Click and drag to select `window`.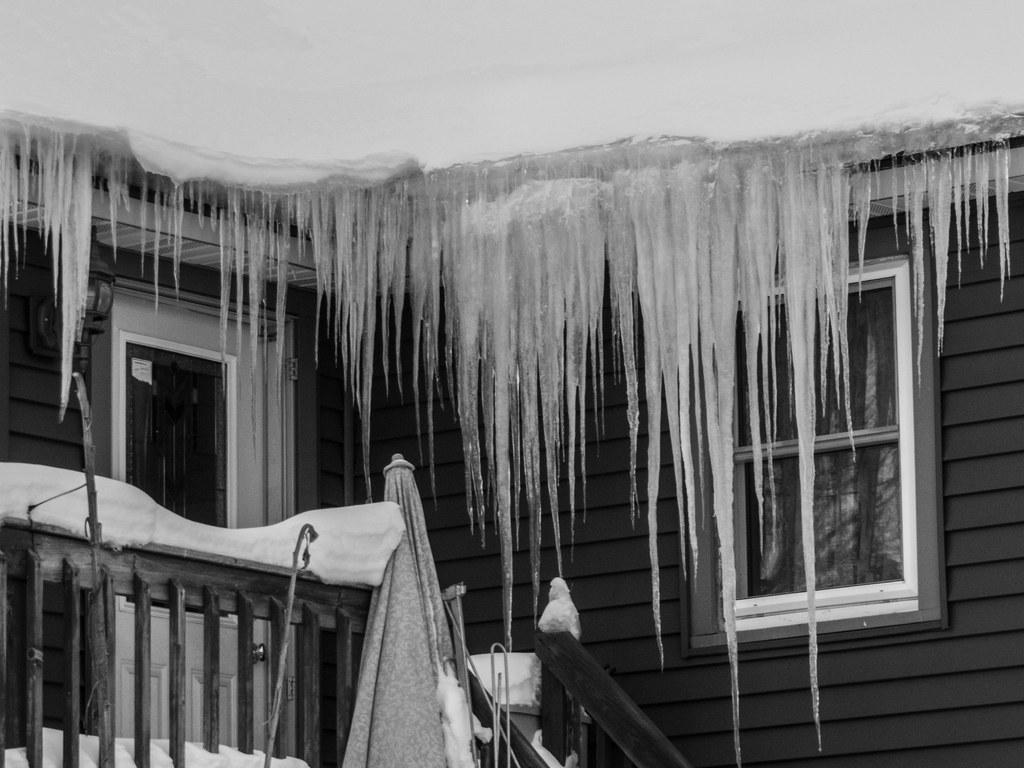
Selection: x1=118 y1=327 x2=248 y2=623.
